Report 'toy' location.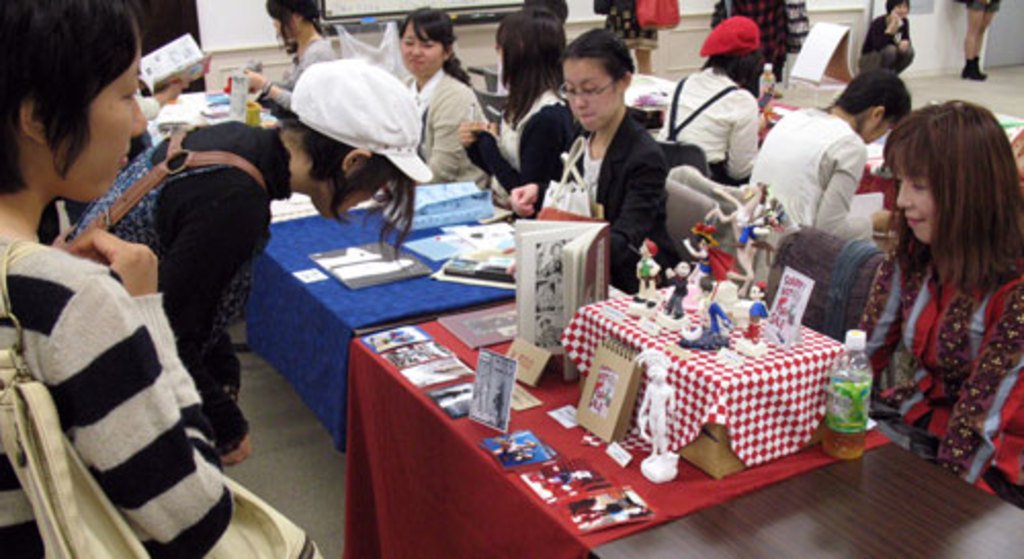
Report: bbox=[621, 238, 659, 303].
